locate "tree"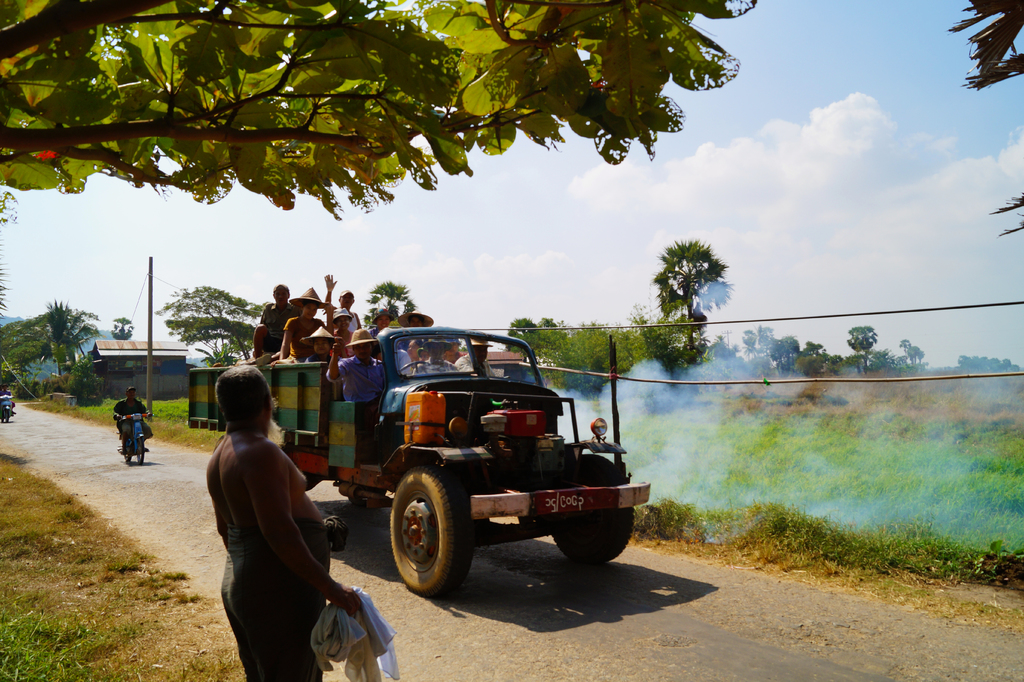
(155,280,272,373)
